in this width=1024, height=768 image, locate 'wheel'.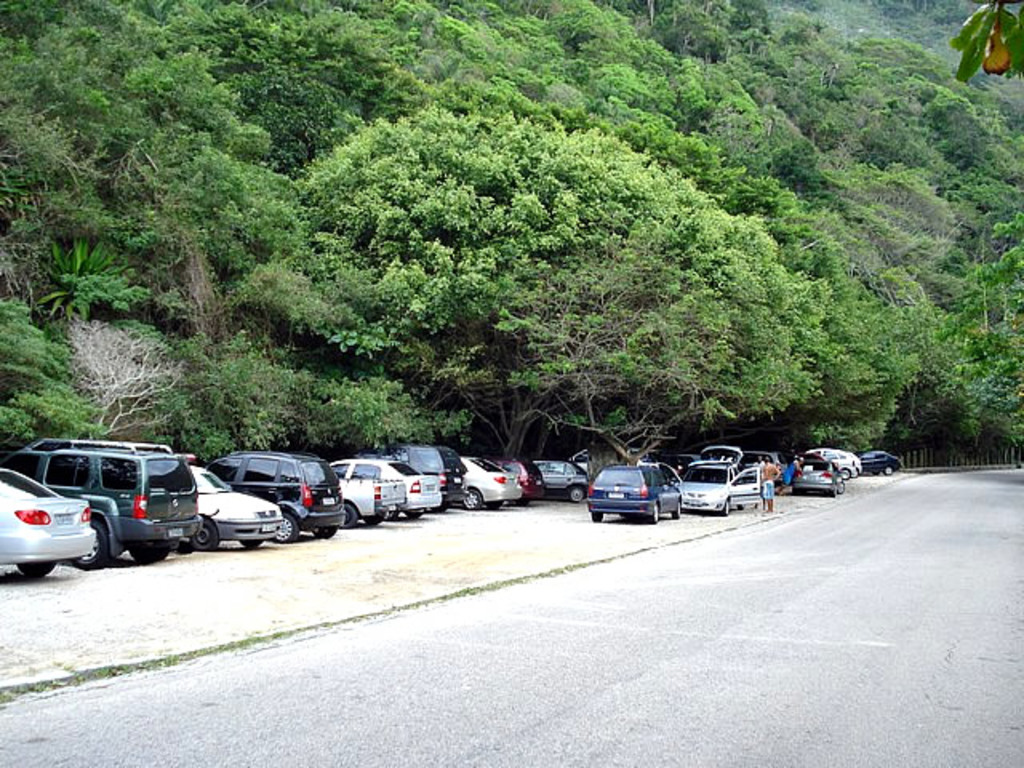
Bounding box: Rect(590, 510, 603, 522).
